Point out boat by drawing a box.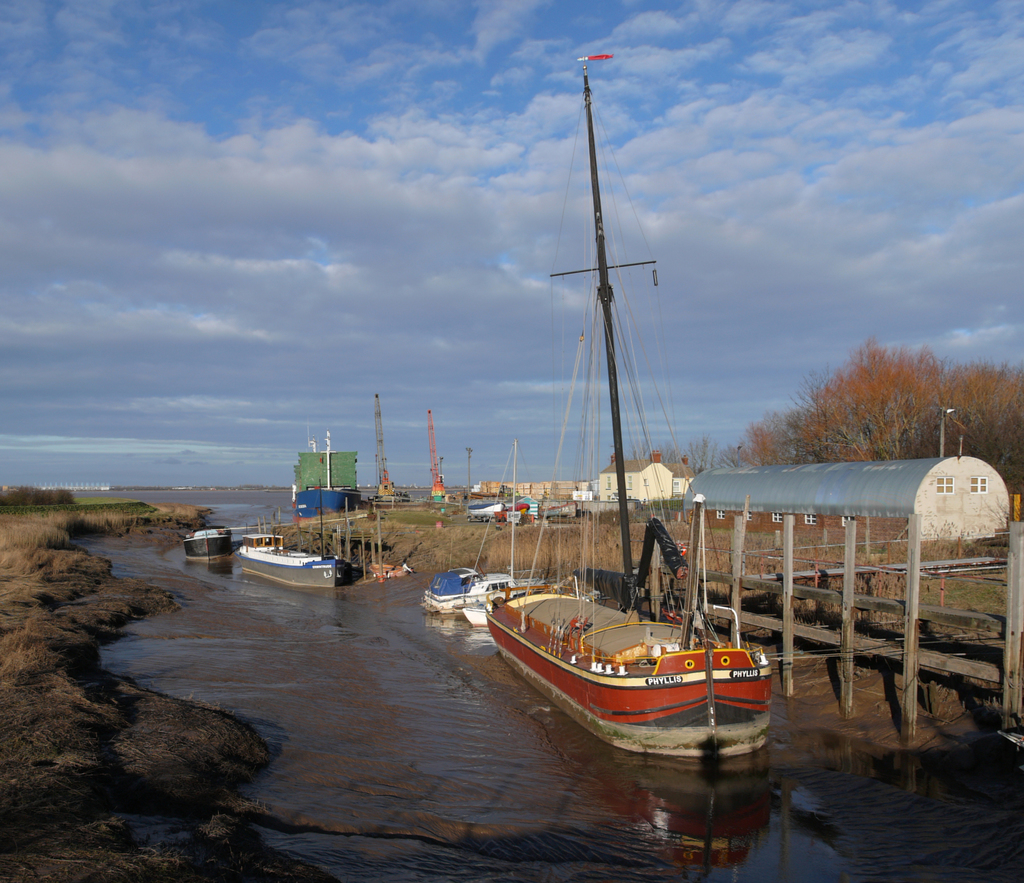
{"left": 234, "top": 534, "right": 351, "bottom": 594}.
